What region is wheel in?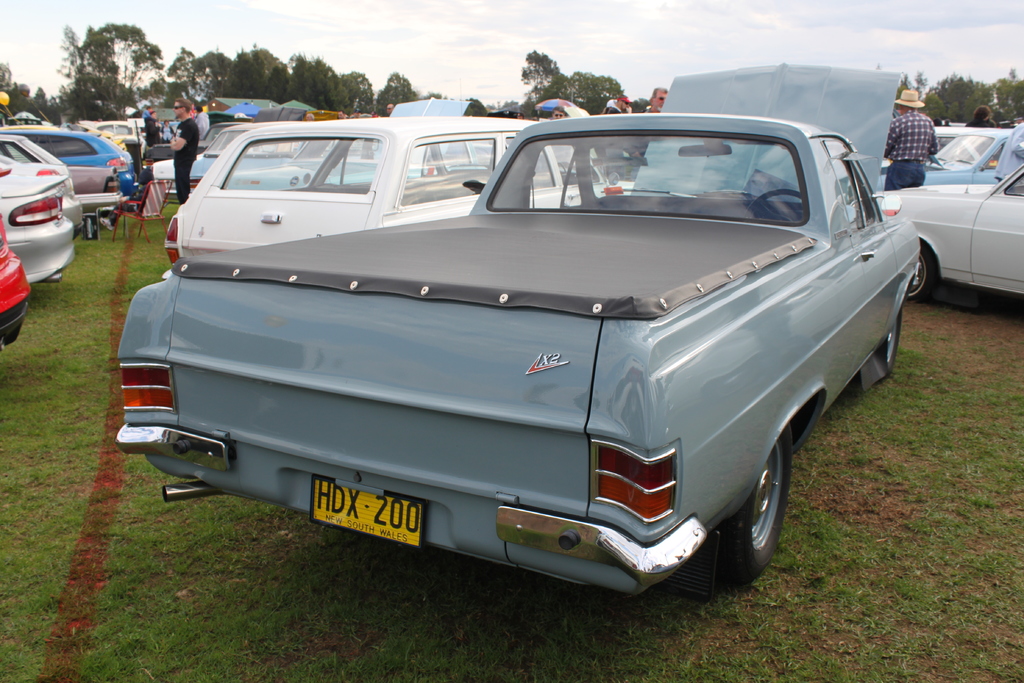
(left=907, top=245, right=938, bottom=299).
